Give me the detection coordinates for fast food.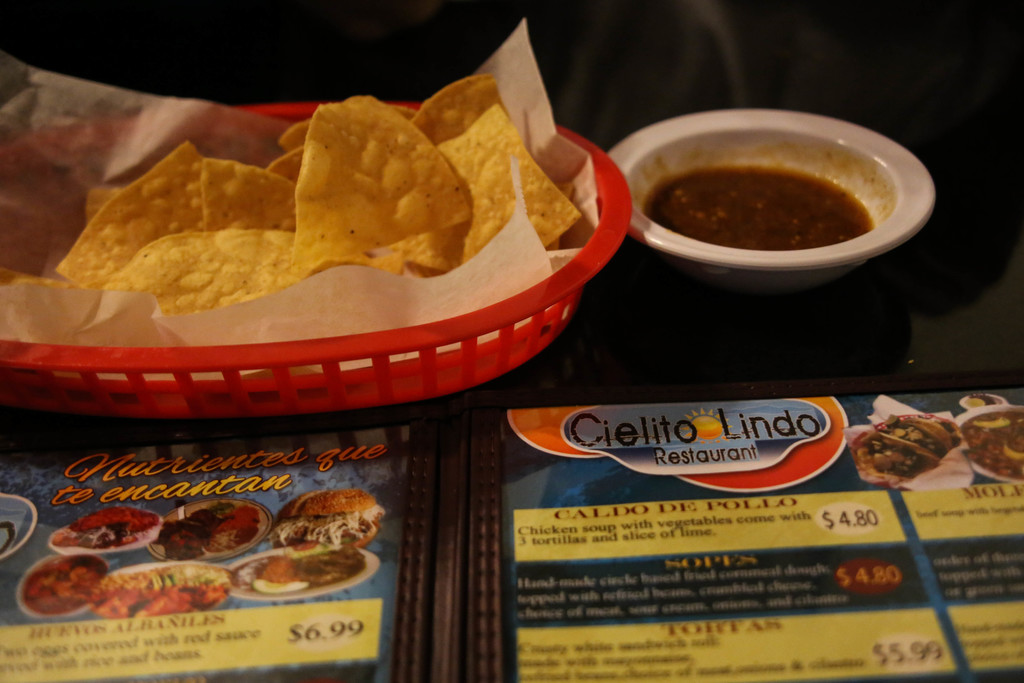
{"left": 850, "top": 411, "right": 965, "bottom": 495}.
